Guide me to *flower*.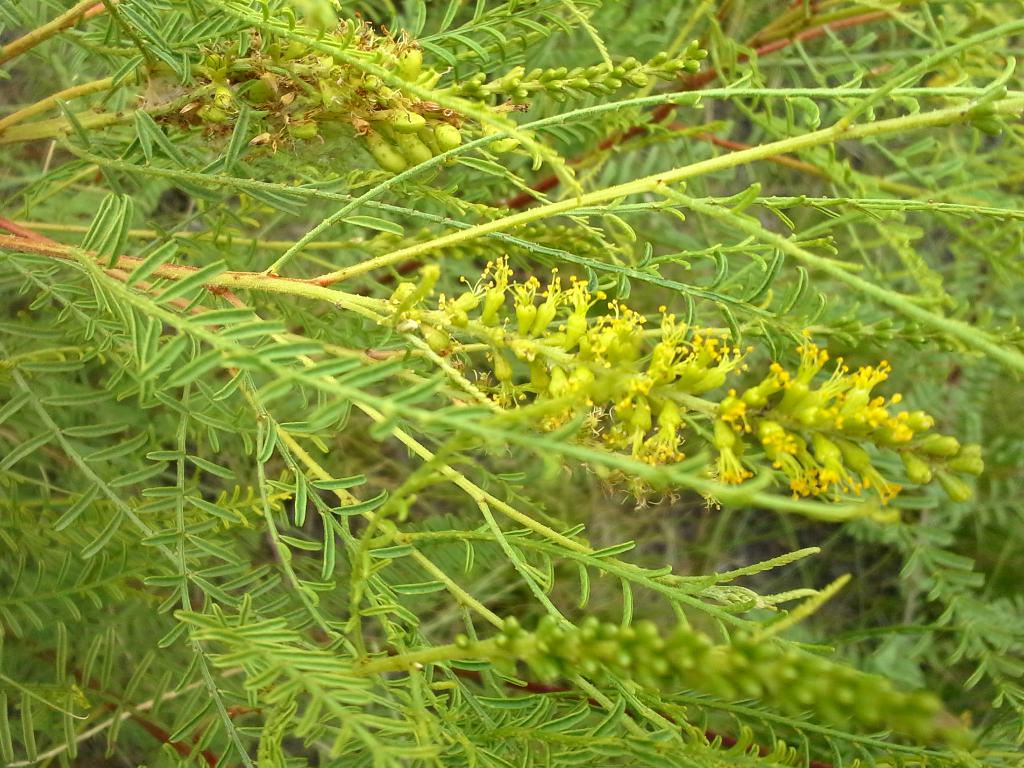
Guidance: bbox=[566, 271, 607, 340].
